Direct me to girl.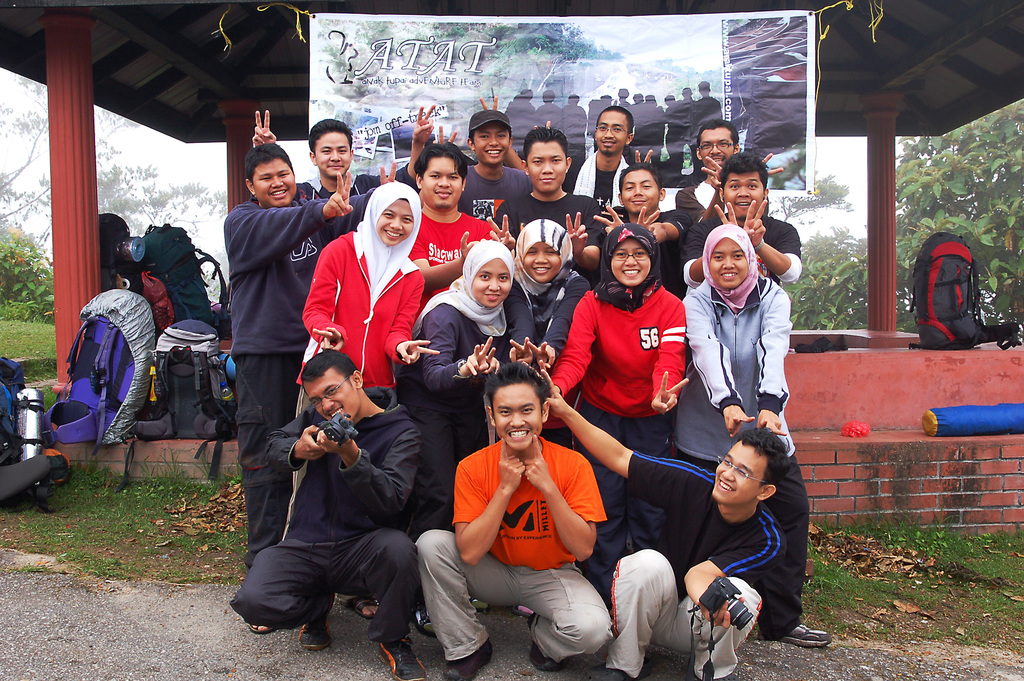
Direction: box(493, 220, 591, 445).
